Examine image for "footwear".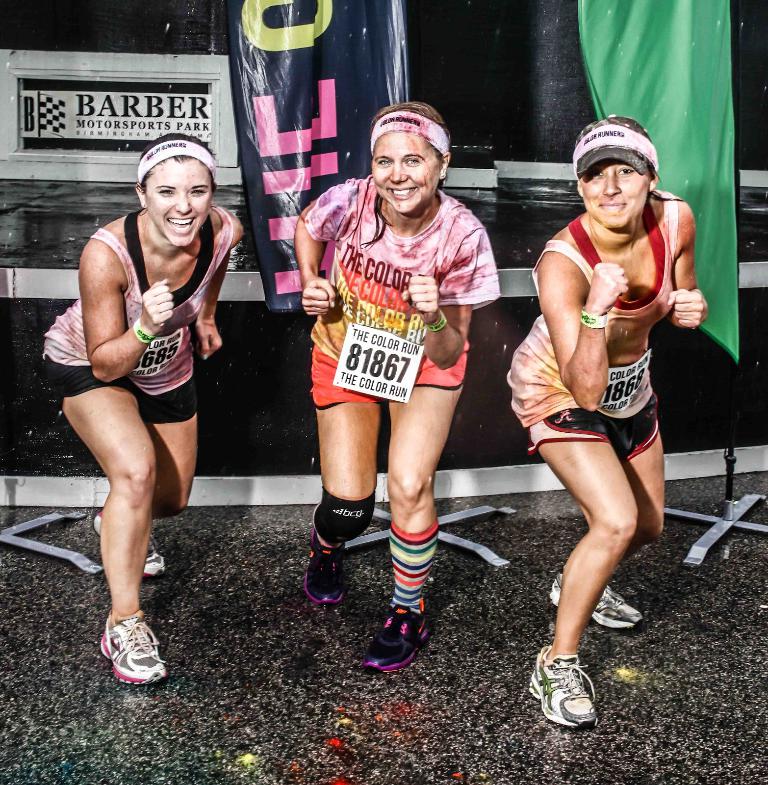
Examination result: crop(360, 601, 434, 680).
